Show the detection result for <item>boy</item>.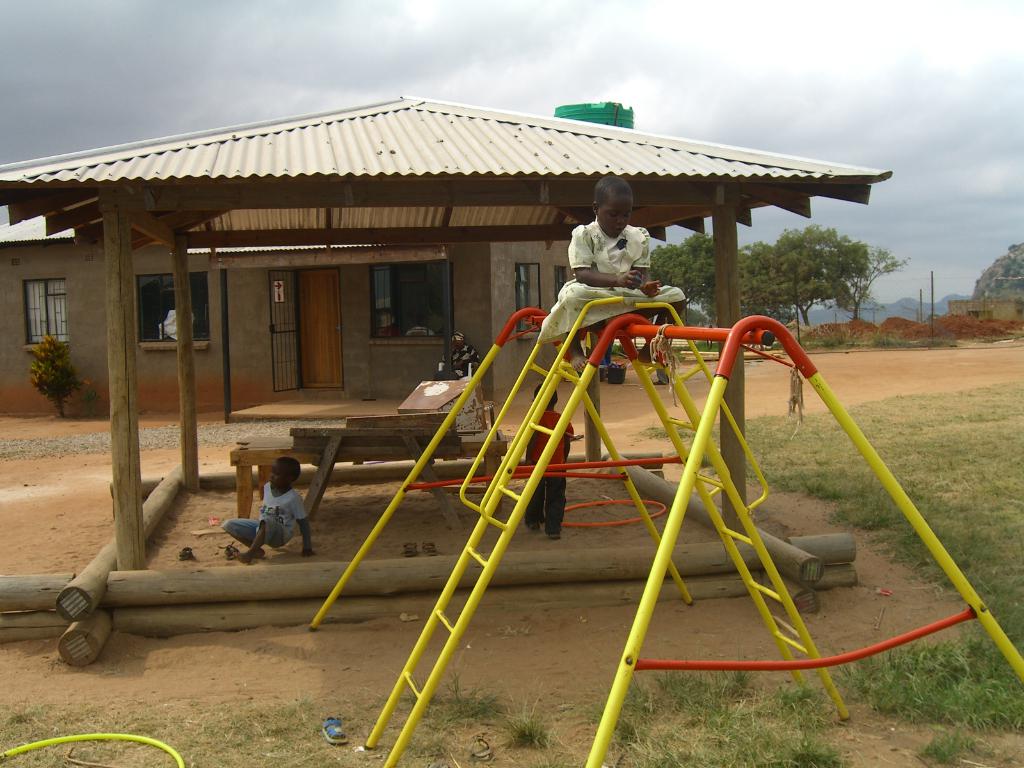
left=519, top=378, right=583, bottom=548.
